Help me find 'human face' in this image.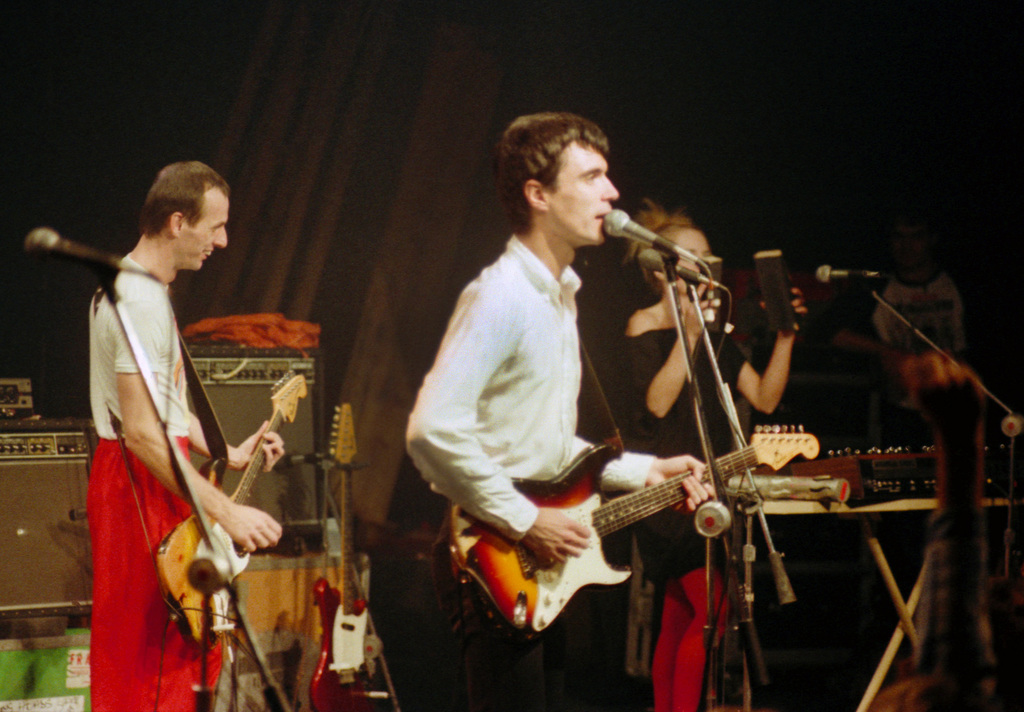
Found it: 548, 146, 620, 241.
